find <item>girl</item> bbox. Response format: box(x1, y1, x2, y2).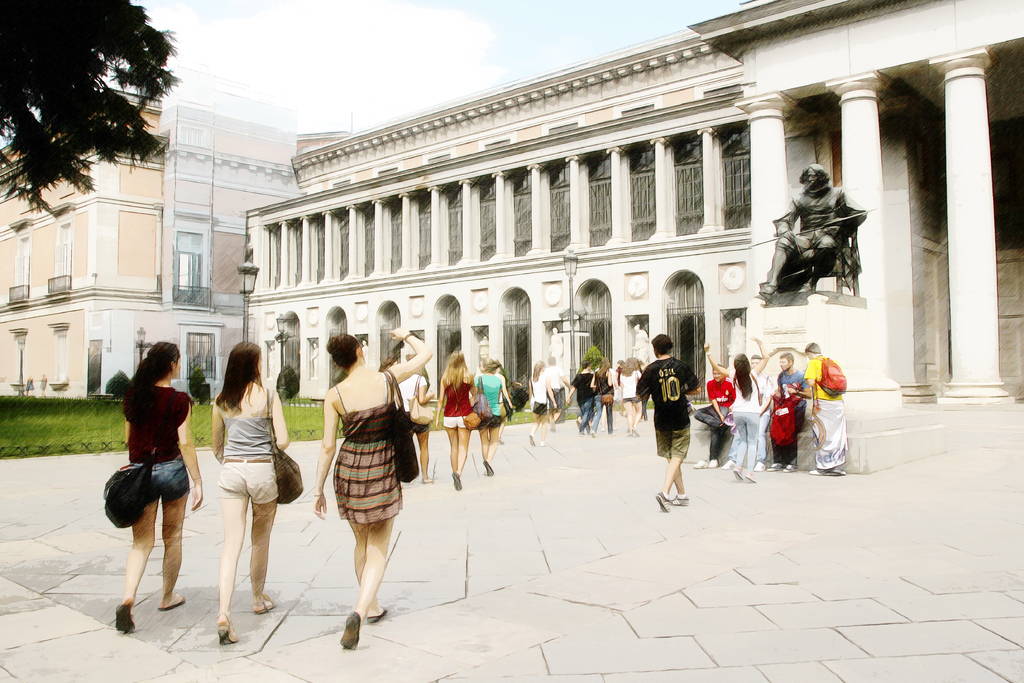
box(567, 358, 594, 435).
